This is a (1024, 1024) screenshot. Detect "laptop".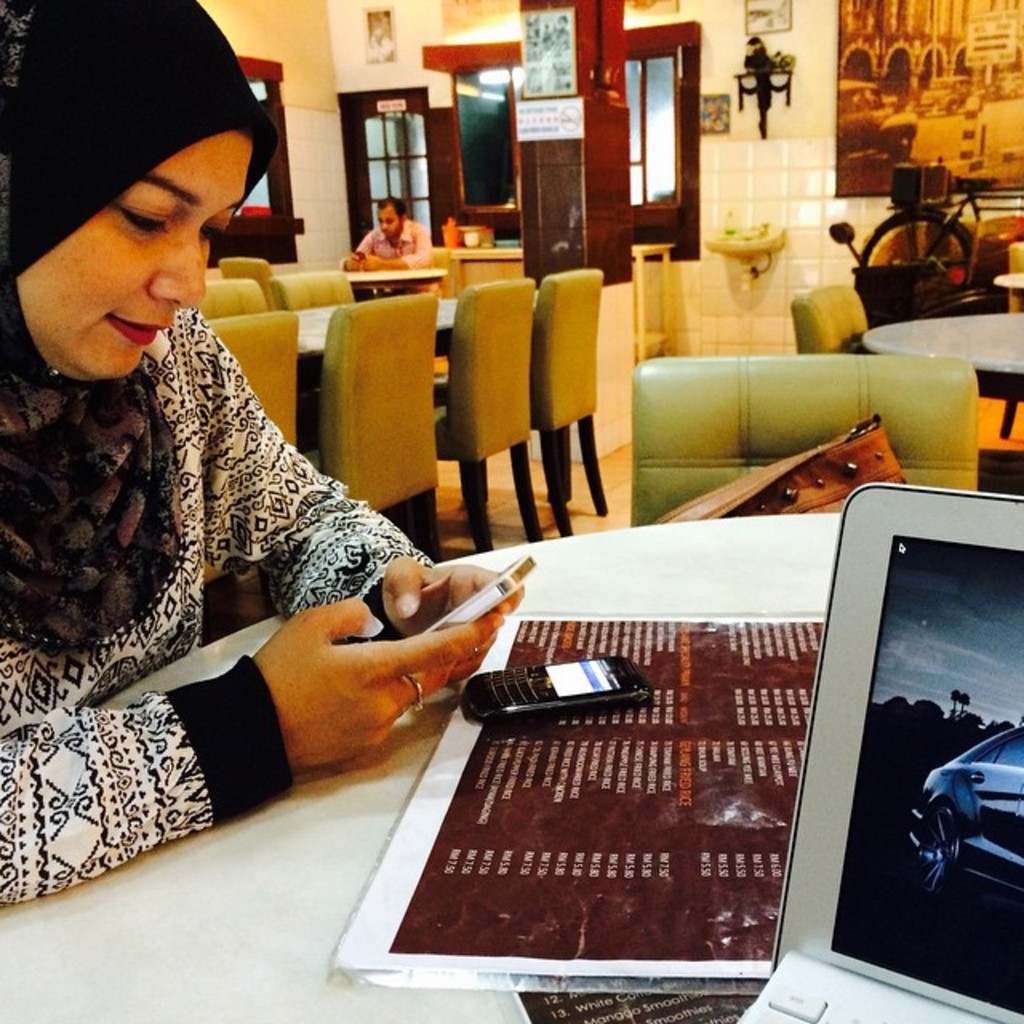
747,440,1021,1023.
